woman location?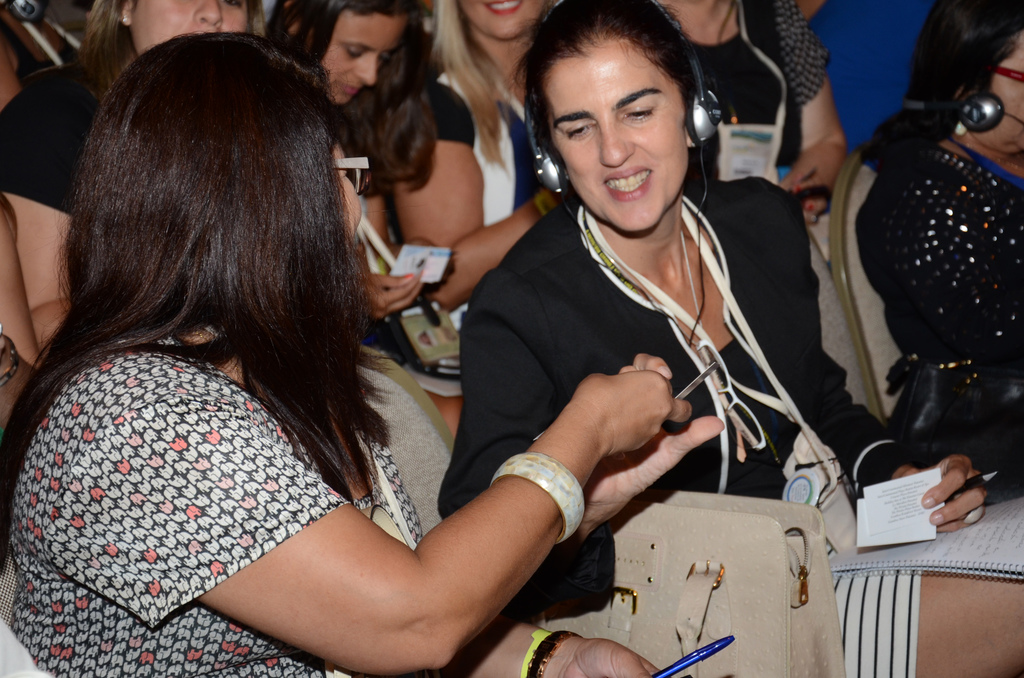
{"left": 847, "top": 0, "right": 1023, "bottom": 455}
